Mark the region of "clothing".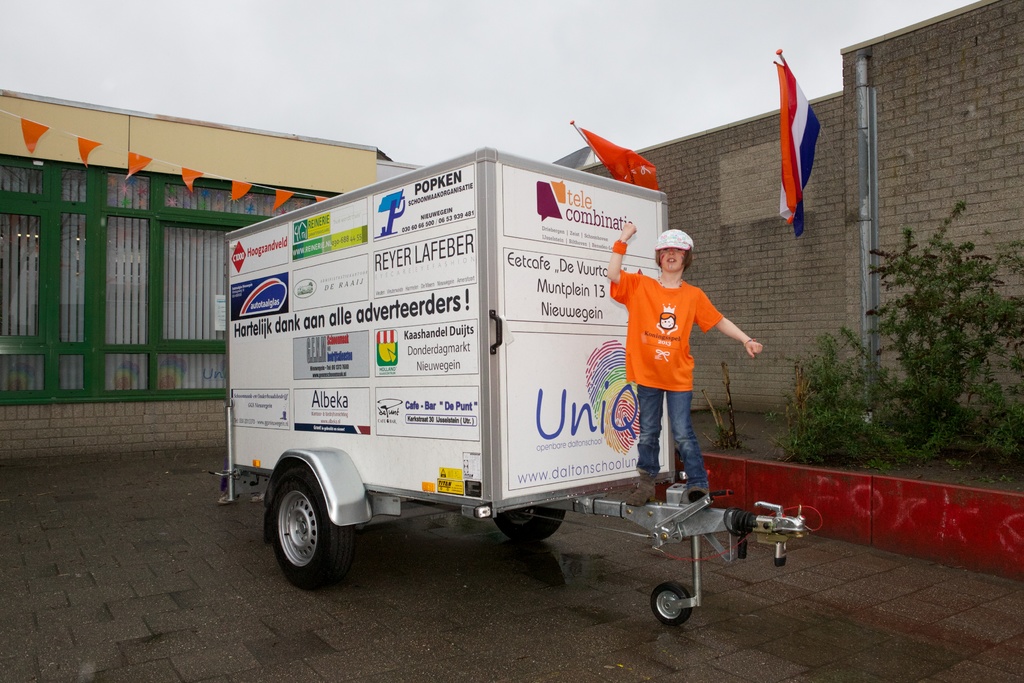
Region: (left=630, top=378, right=710, bottom=489).
